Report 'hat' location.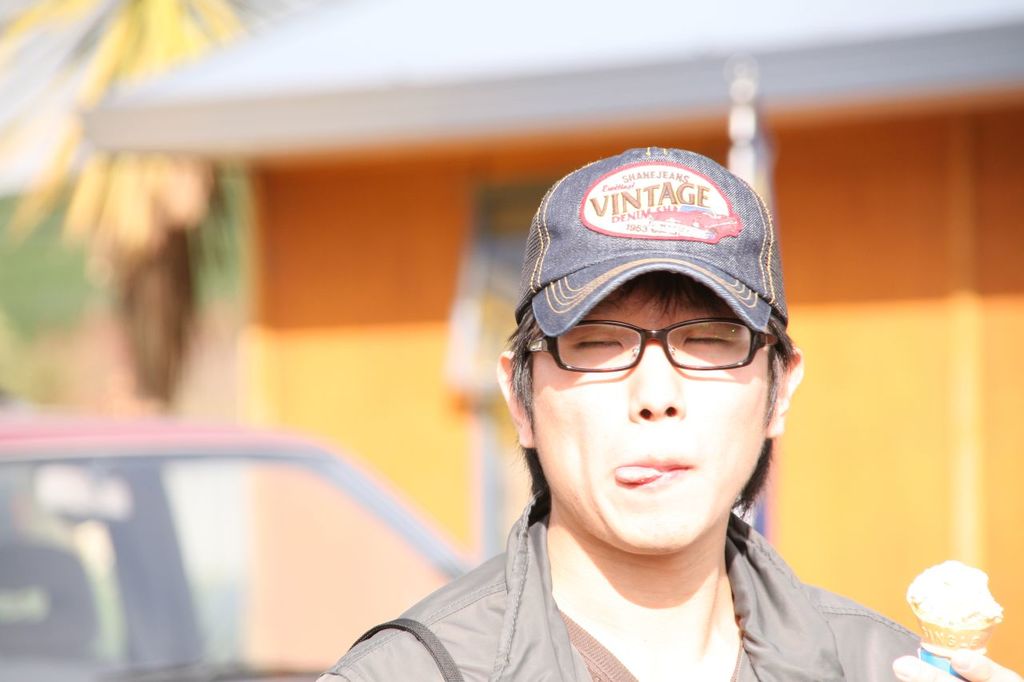
Report: crop(513, 147, 786, 337).
